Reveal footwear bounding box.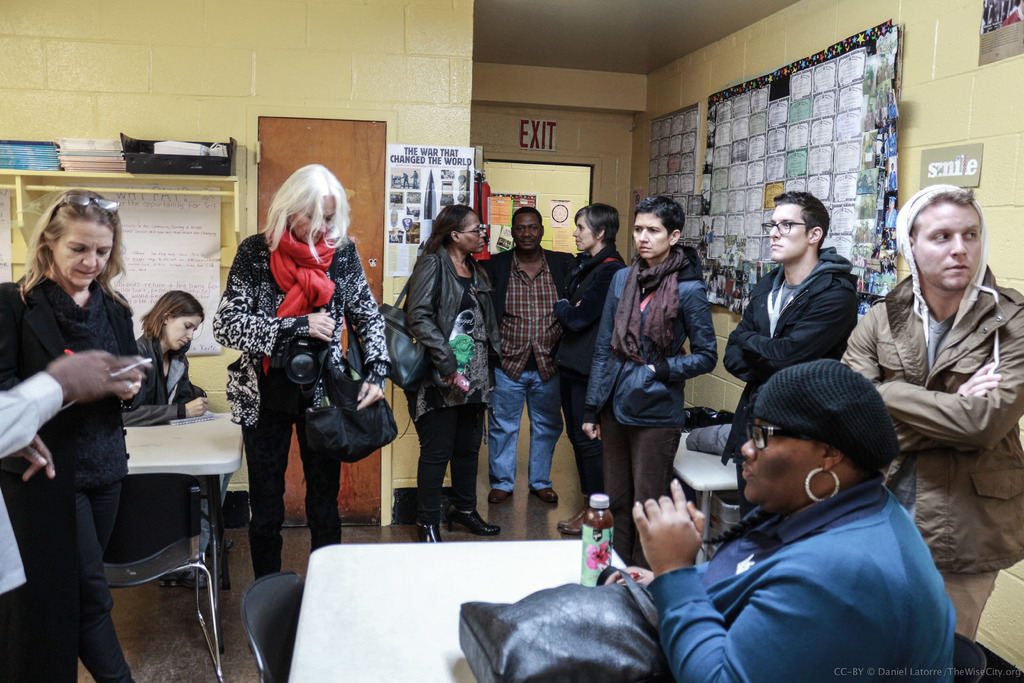
Revealed: region(566, 509, 583, 539).
